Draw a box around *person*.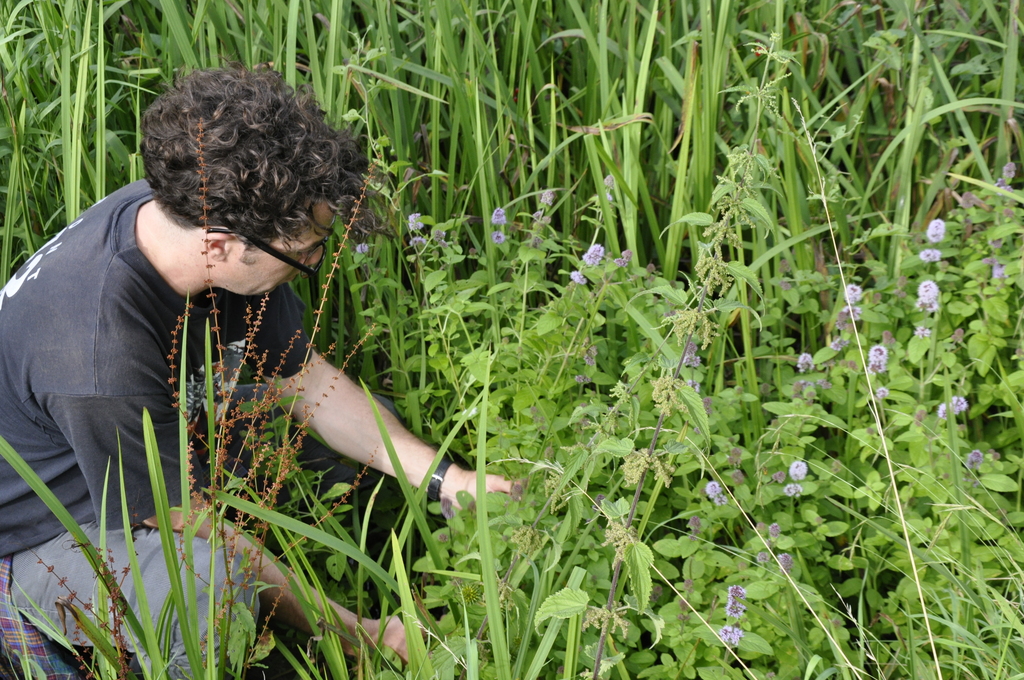
bbox(0, 67, 527, 679).
